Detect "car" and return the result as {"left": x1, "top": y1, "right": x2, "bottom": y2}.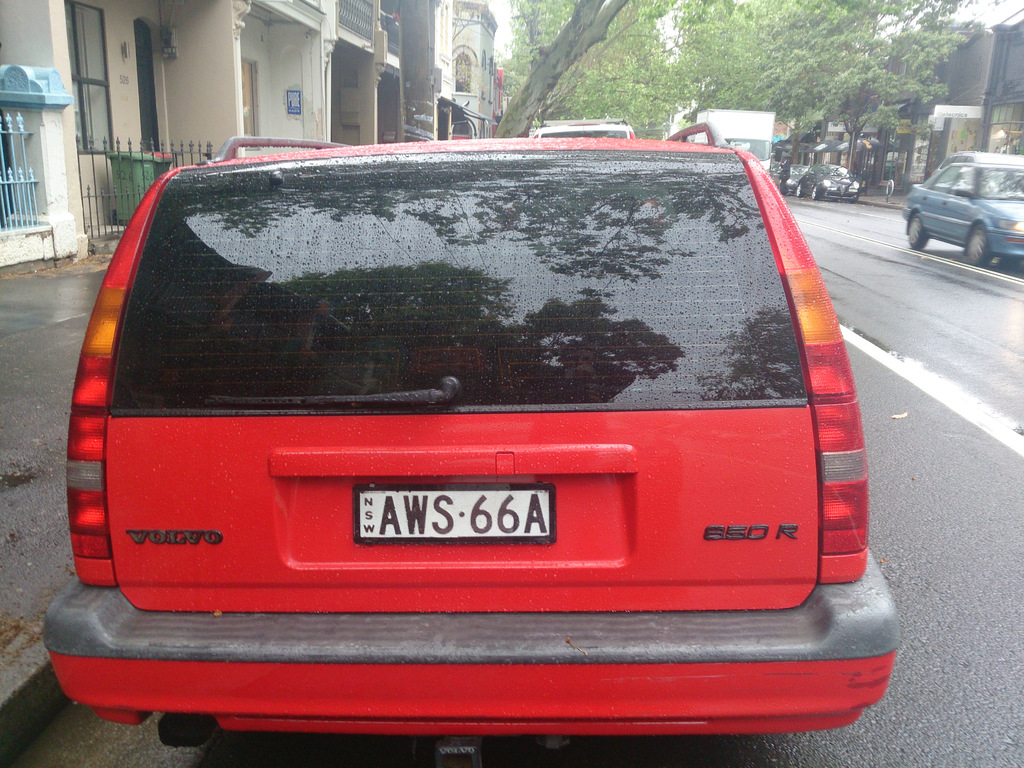
{"left": 800, "top": 164, "right": 865, "bottom": 204}.
